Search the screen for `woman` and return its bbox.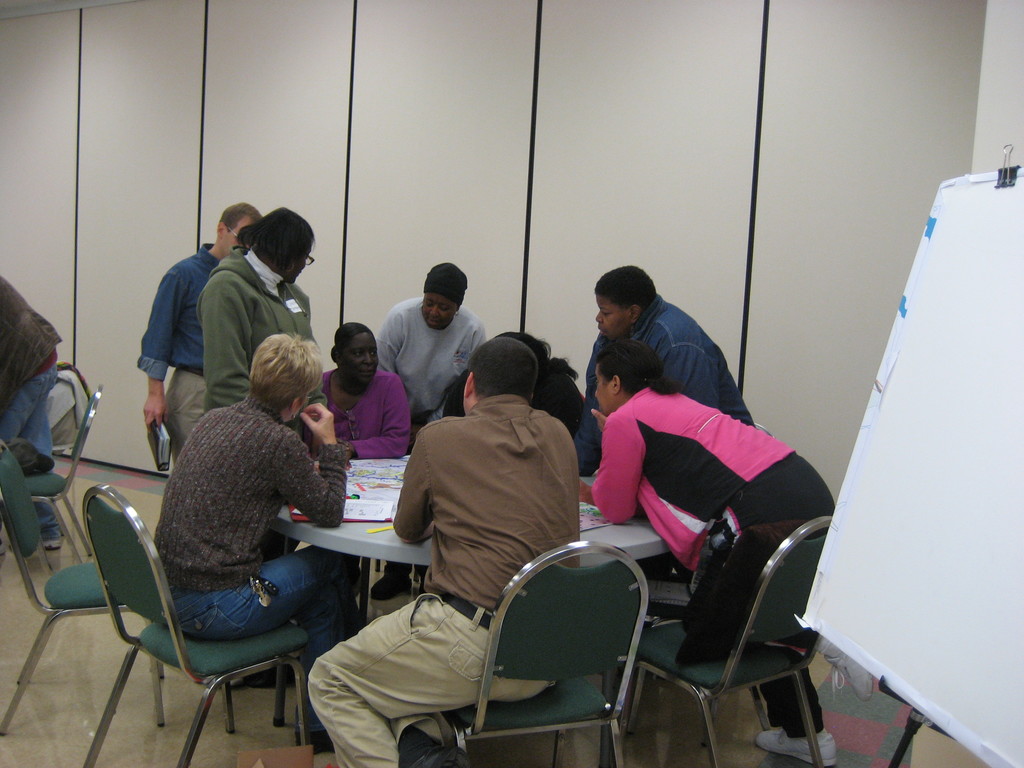
Found: [578,260,755,484].
